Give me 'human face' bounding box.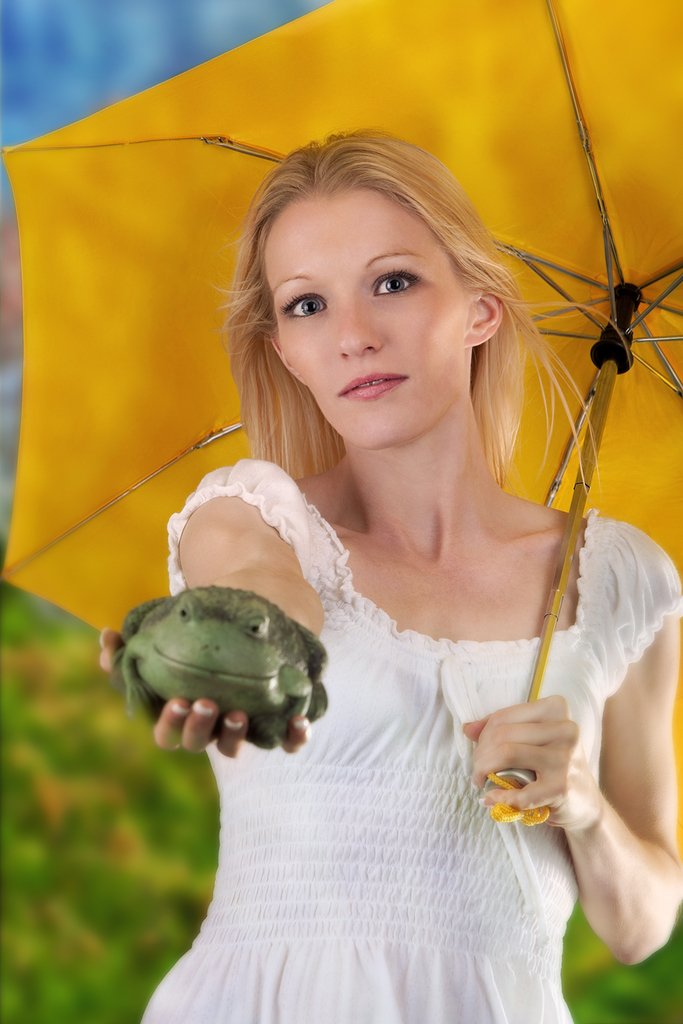
[269, 199, 466, 449].
